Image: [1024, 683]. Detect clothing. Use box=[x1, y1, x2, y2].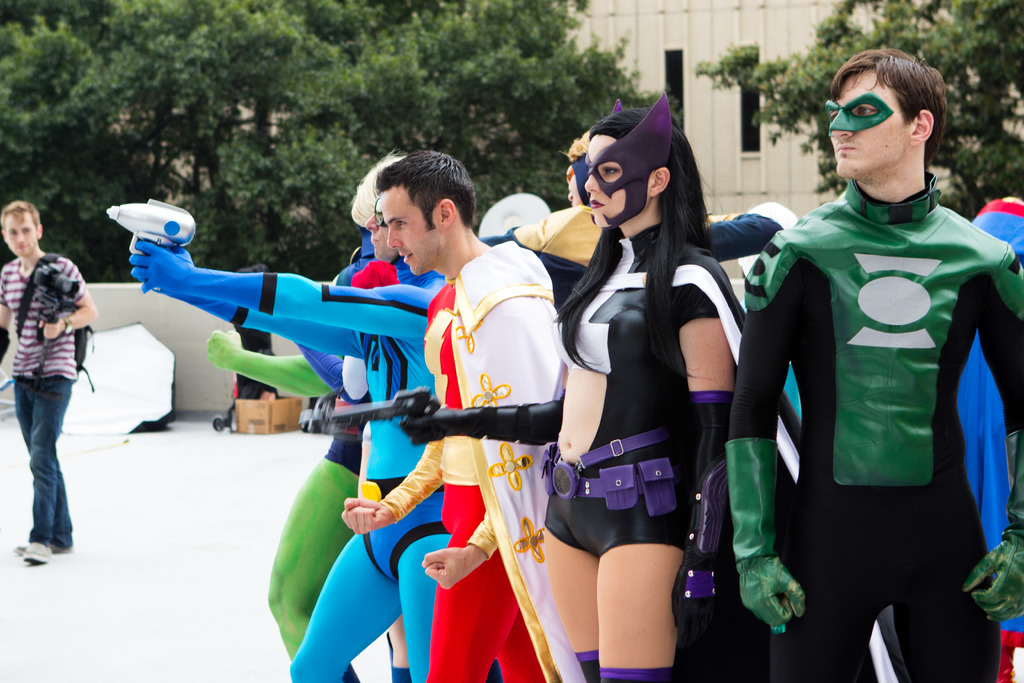
box=[542, 220, 906, 682].
